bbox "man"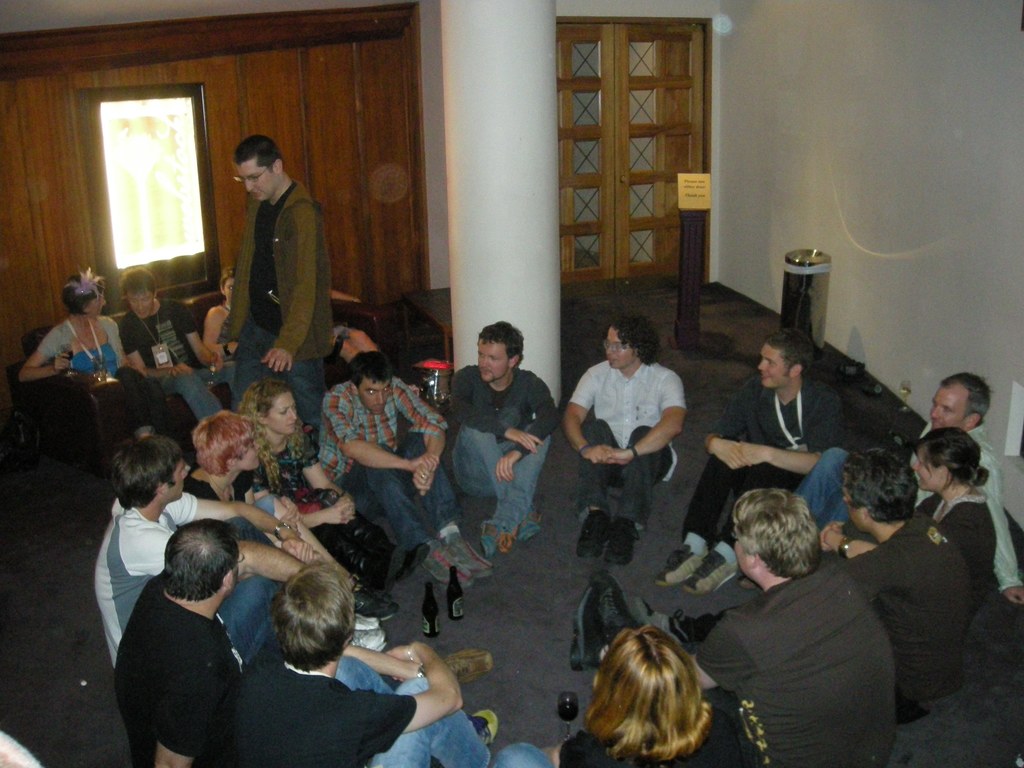
x1=113, y1=520, x2=298, y2=767
